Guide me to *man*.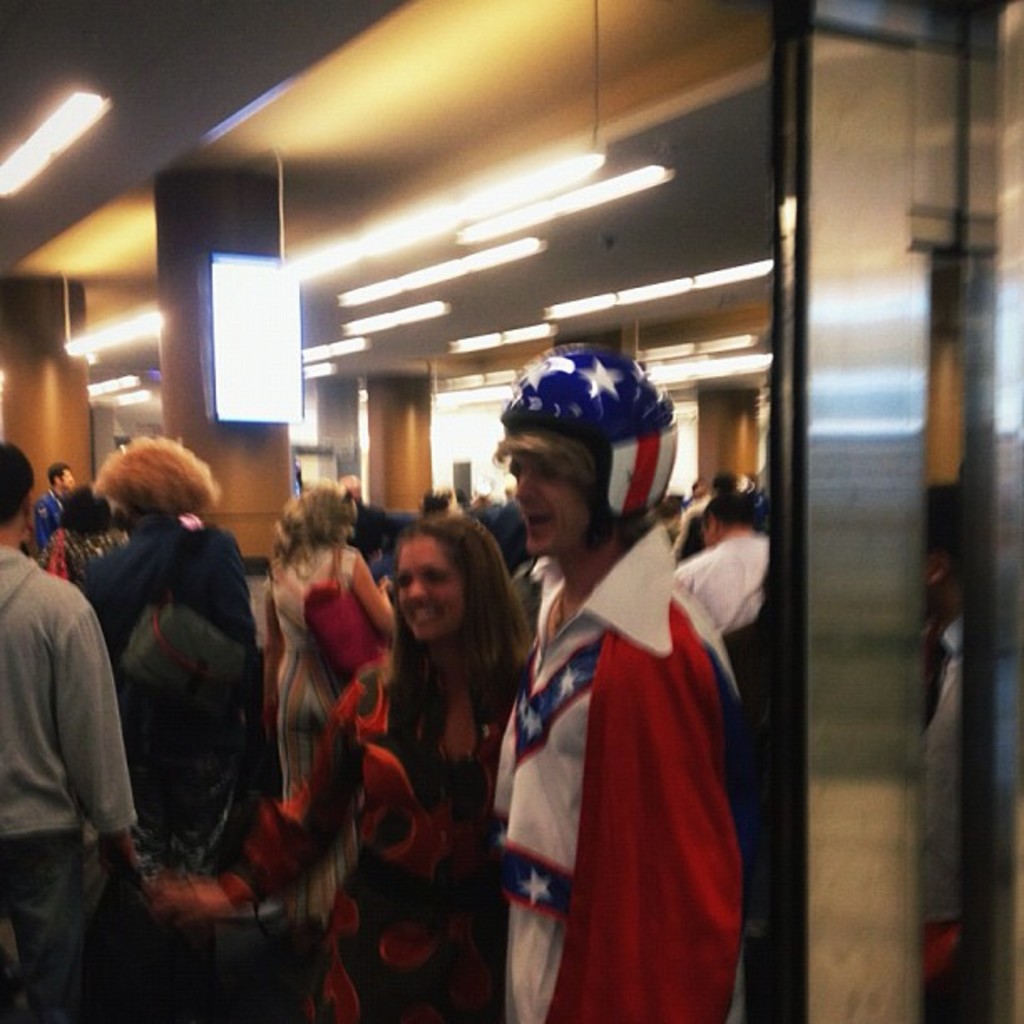
Guidance: region(673, 487, 766, 691).
